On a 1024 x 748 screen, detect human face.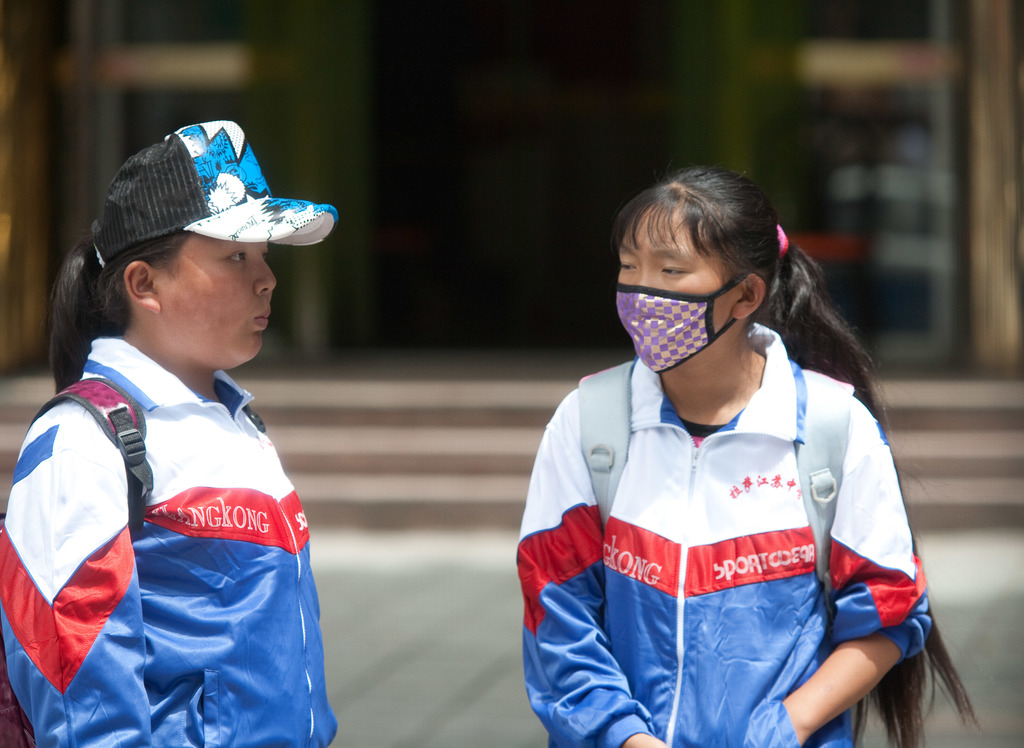
box=[145, 231, 282, 358].
